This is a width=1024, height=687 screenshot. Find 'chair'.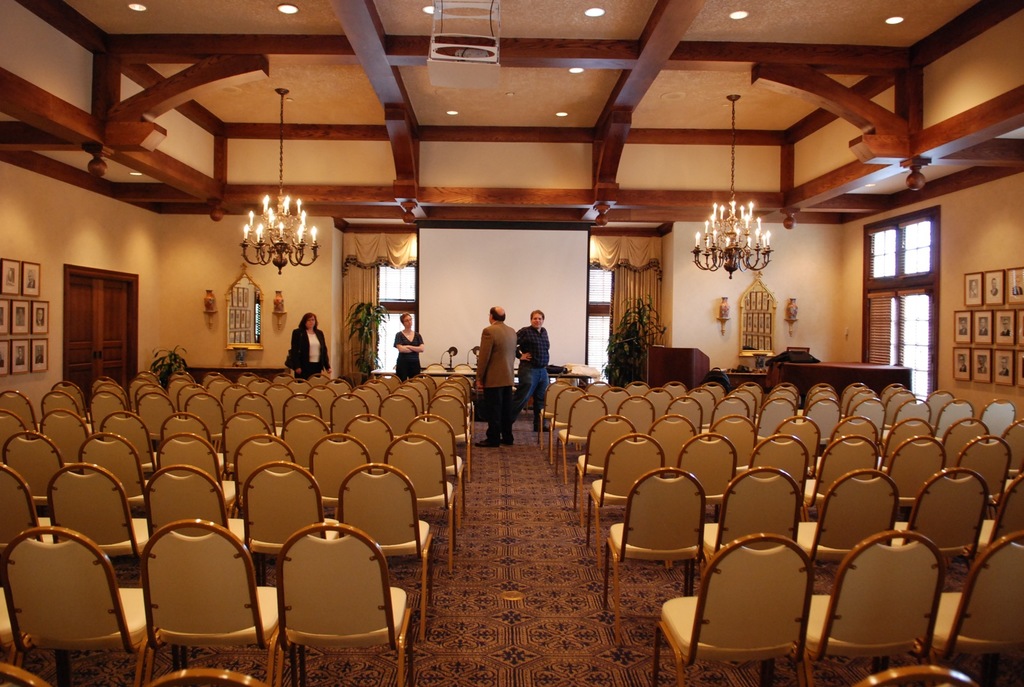
Bounding box: 138:396:172:436.
